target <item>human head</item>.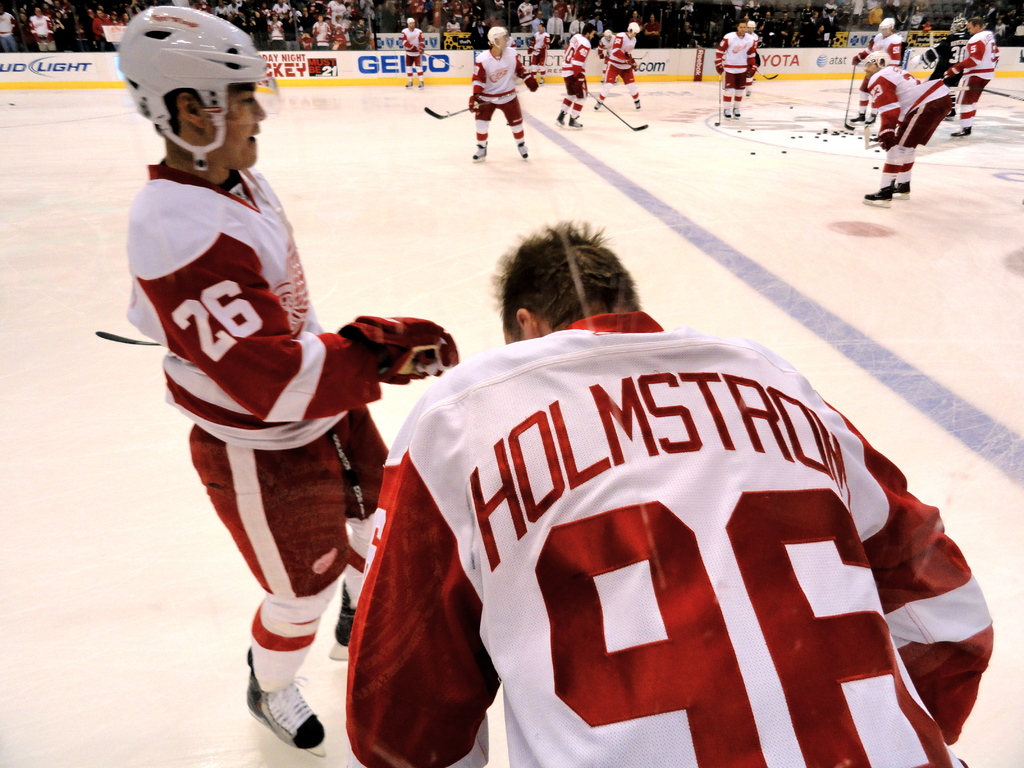
Target region: l=781, t=12, r=791, b=19.
